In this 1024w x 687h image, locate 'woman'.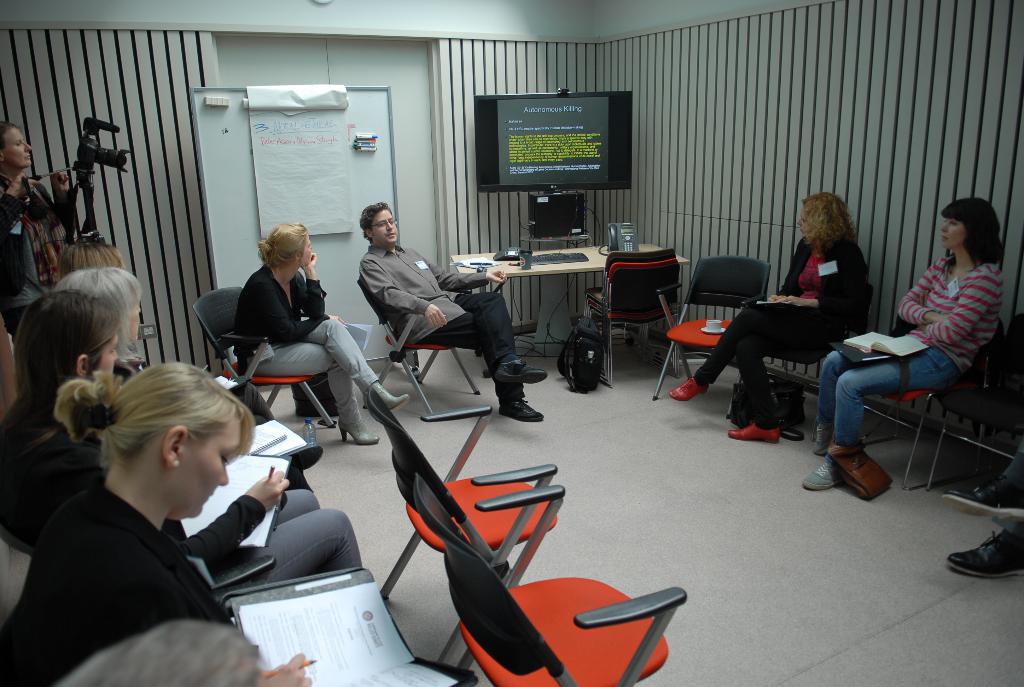
Bounding box: Rect(49, 264, 148, 383).
